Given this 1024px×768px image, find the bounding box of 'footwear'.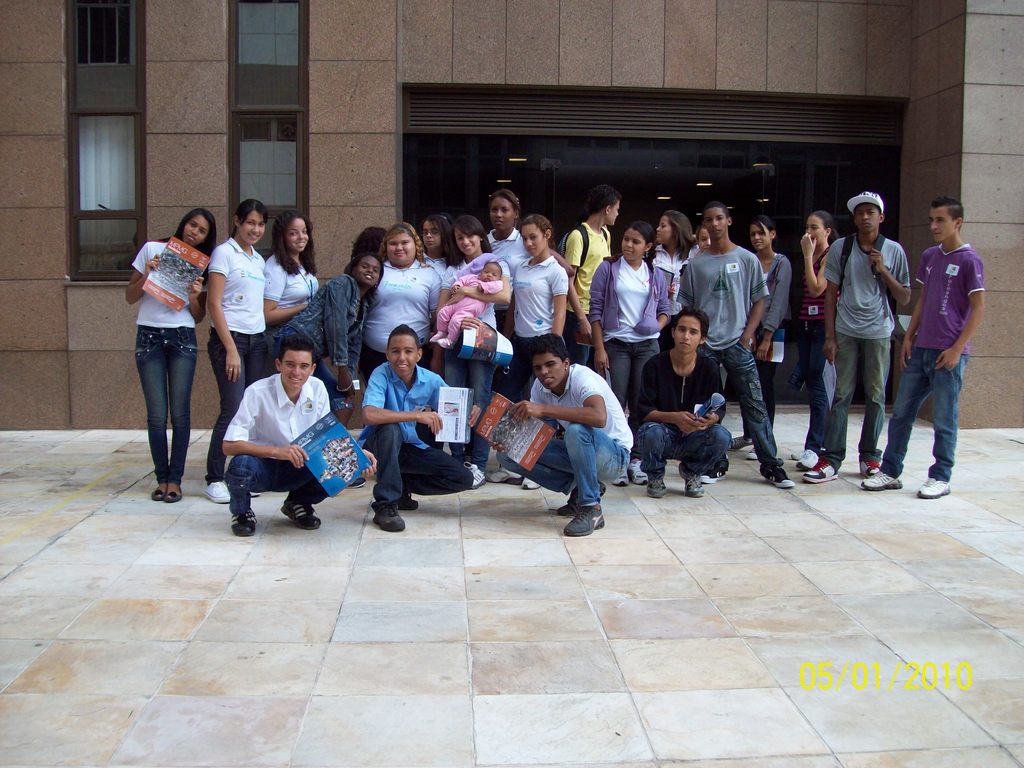
[202,479,227,504].
